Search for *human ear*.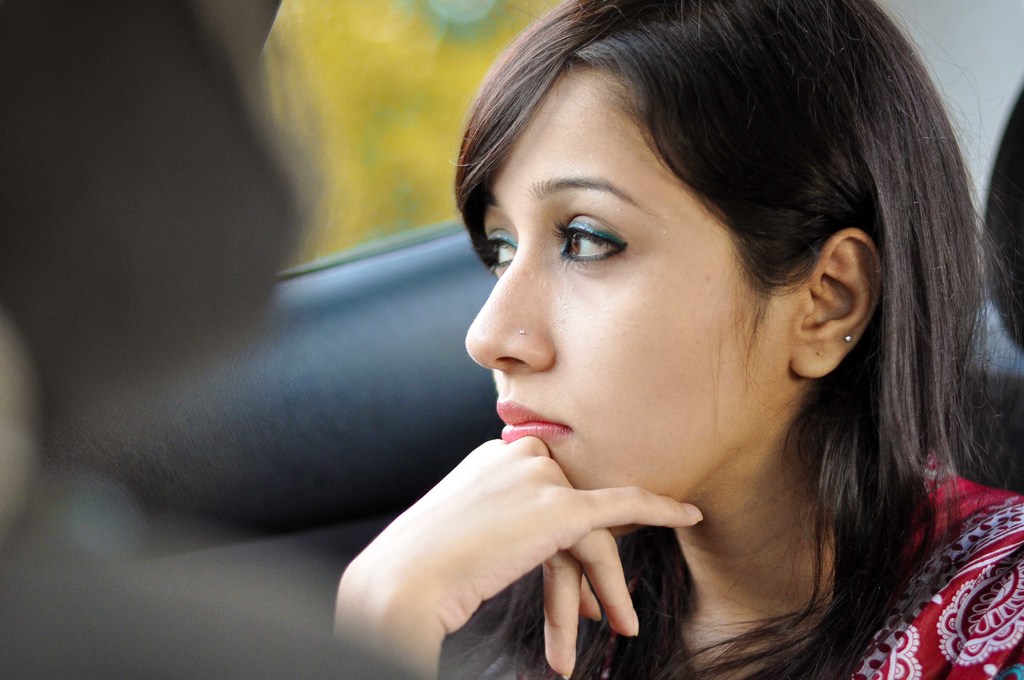
Found at 790 227 883 376.
